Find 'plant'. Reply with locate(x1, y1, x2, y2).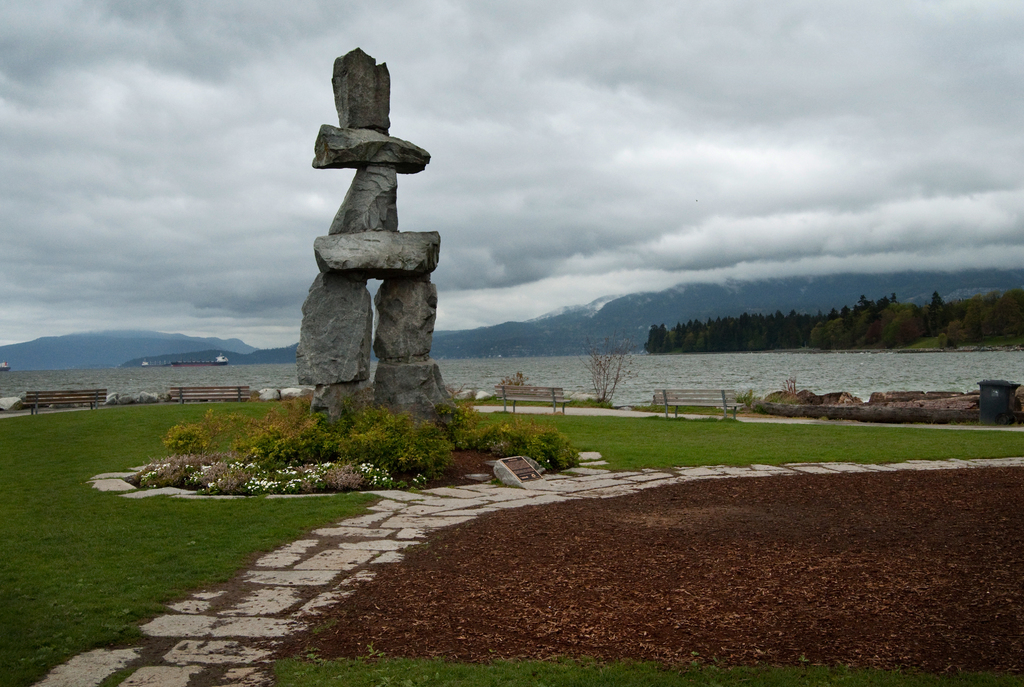
locate(582, 330, 630, 407).
